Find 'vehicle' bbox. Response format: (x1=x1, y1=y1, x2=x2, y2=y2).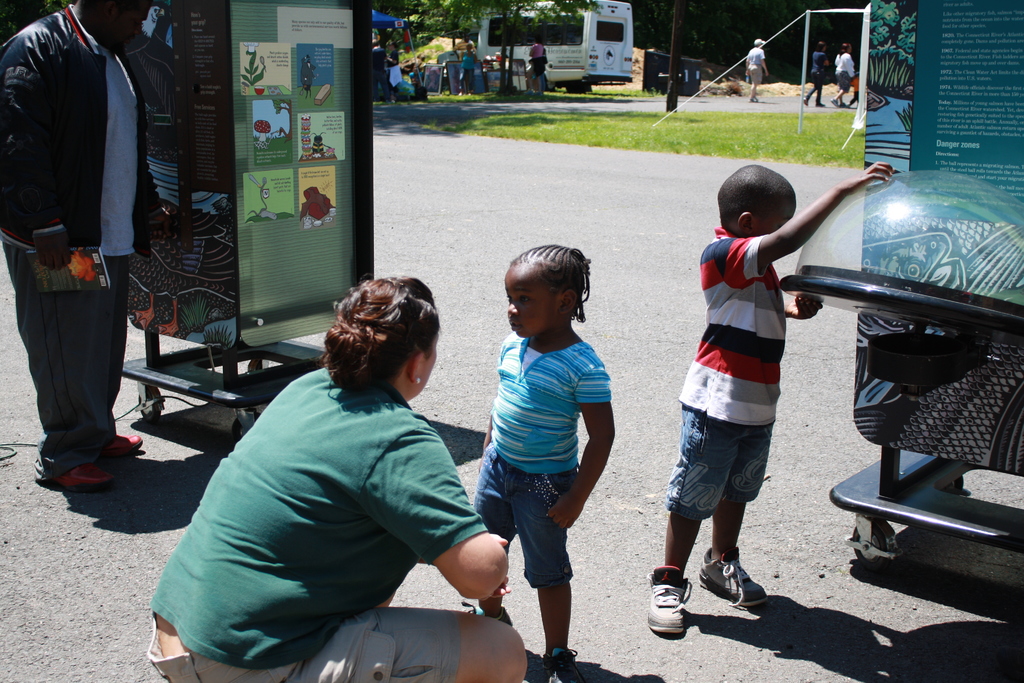
(x1=476, y1=1, x2=633, y2=94).
